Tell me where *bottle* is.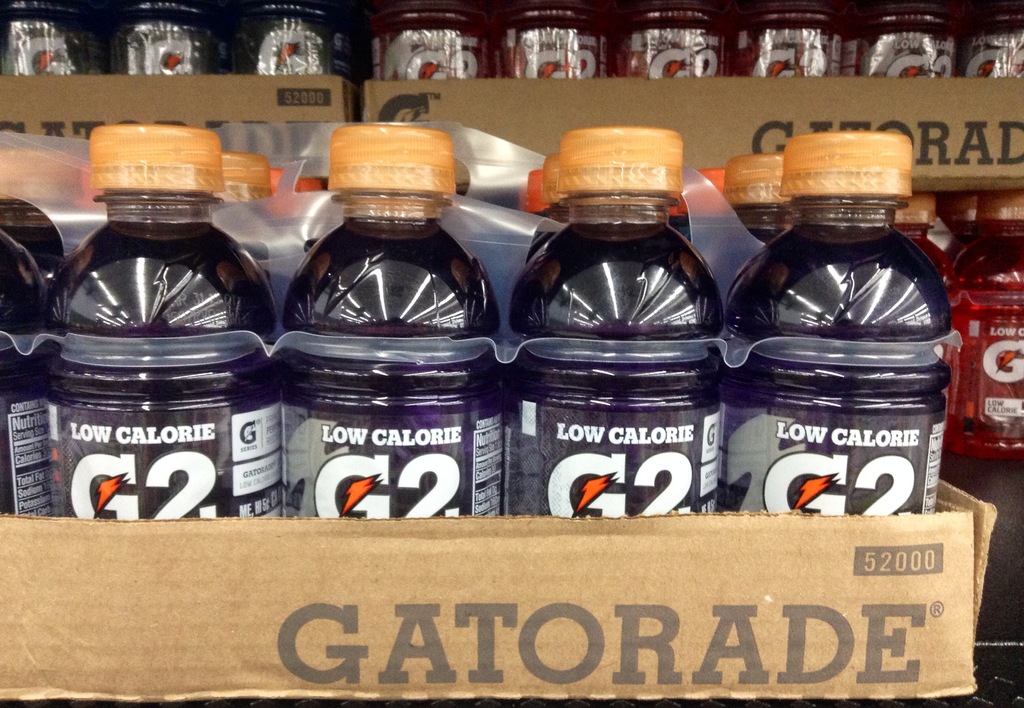
*bottle* is at rect(860, 0, 954, 88).
